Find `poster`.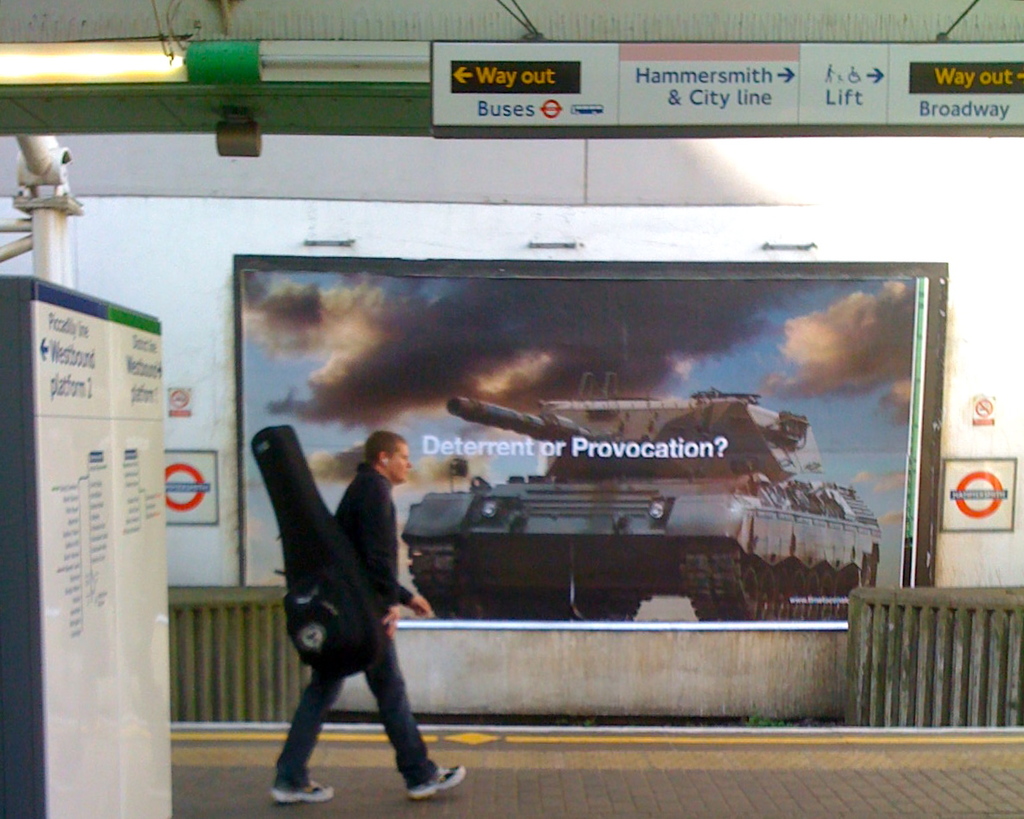
[left=30, top=291, right=173, bottom=818].
